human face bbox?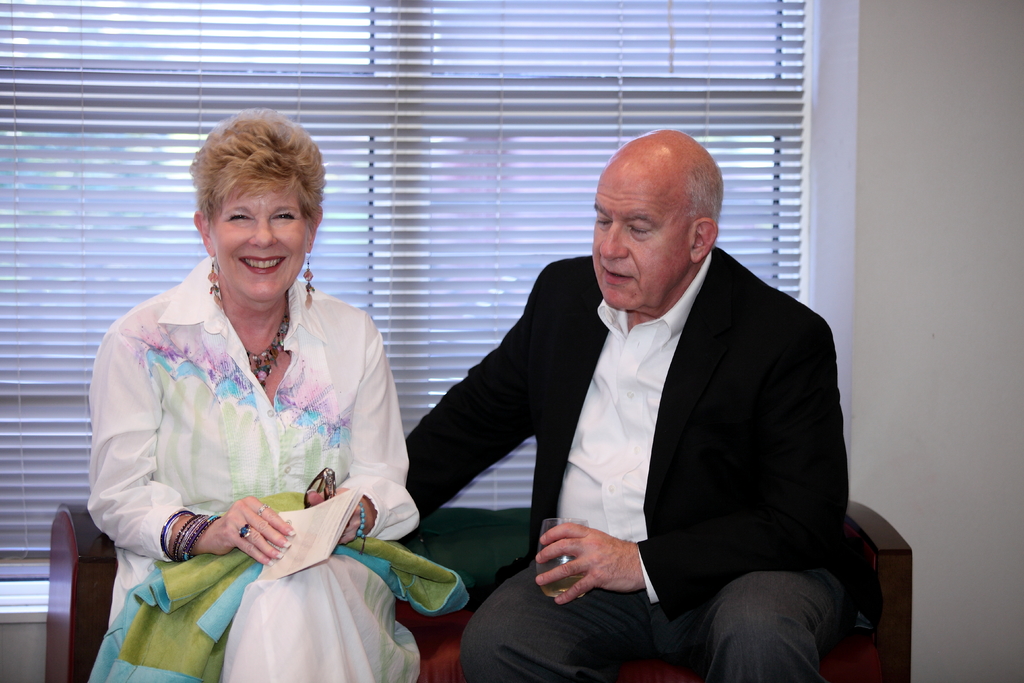
(218,181,307,298)
